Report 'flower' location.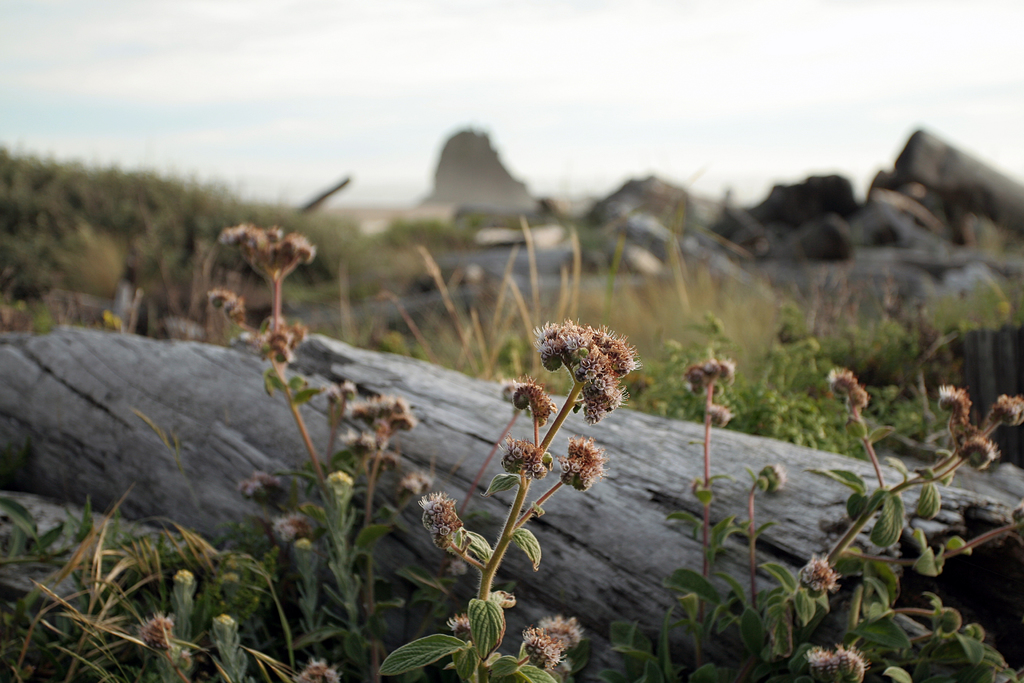
Report: box(557, 439, 609, 488).
